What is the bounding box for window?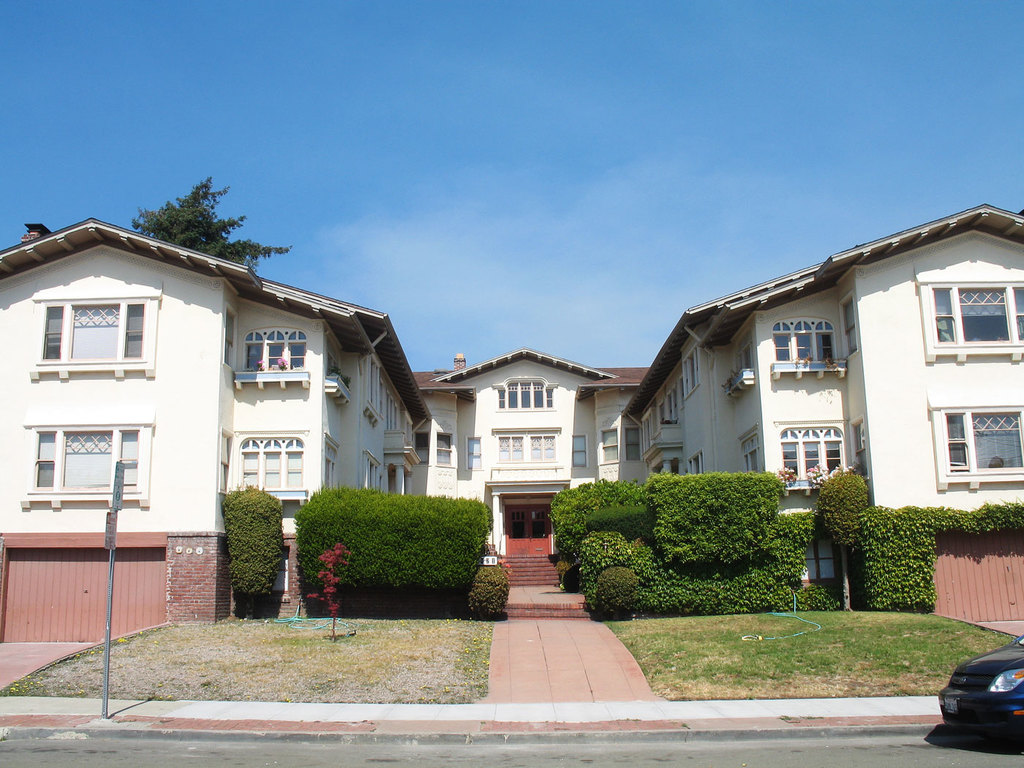
[929, 396, 1023, 492].
